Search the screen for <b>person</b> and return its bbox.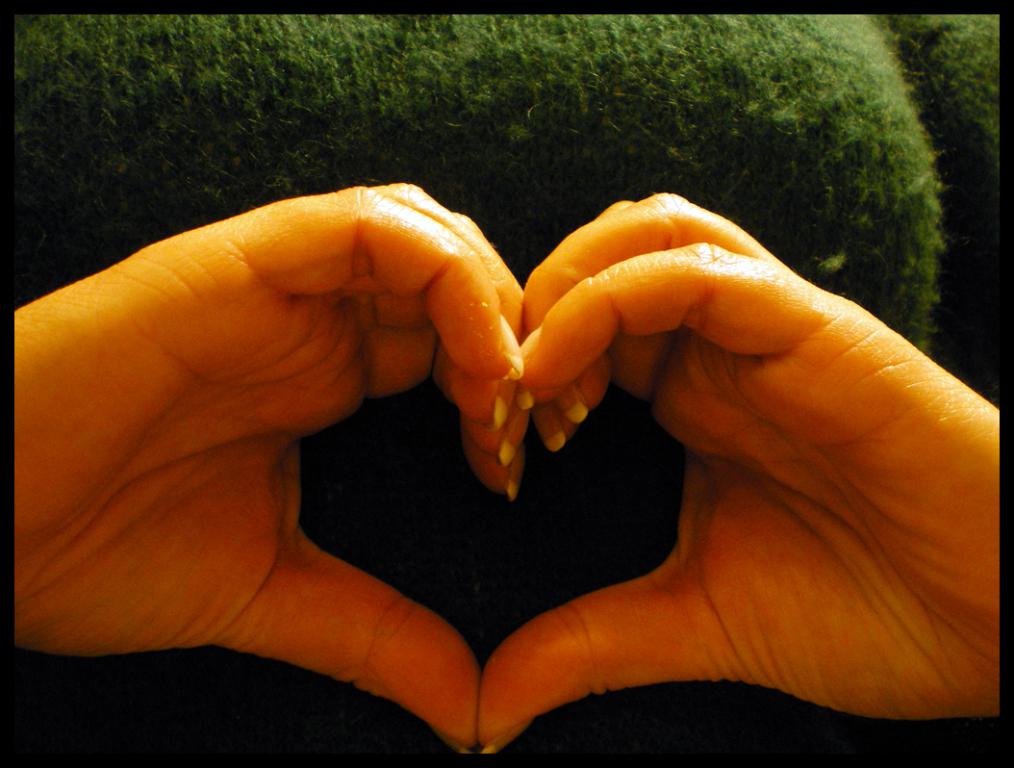
Found: detection(0, 70, 1013, 735).
